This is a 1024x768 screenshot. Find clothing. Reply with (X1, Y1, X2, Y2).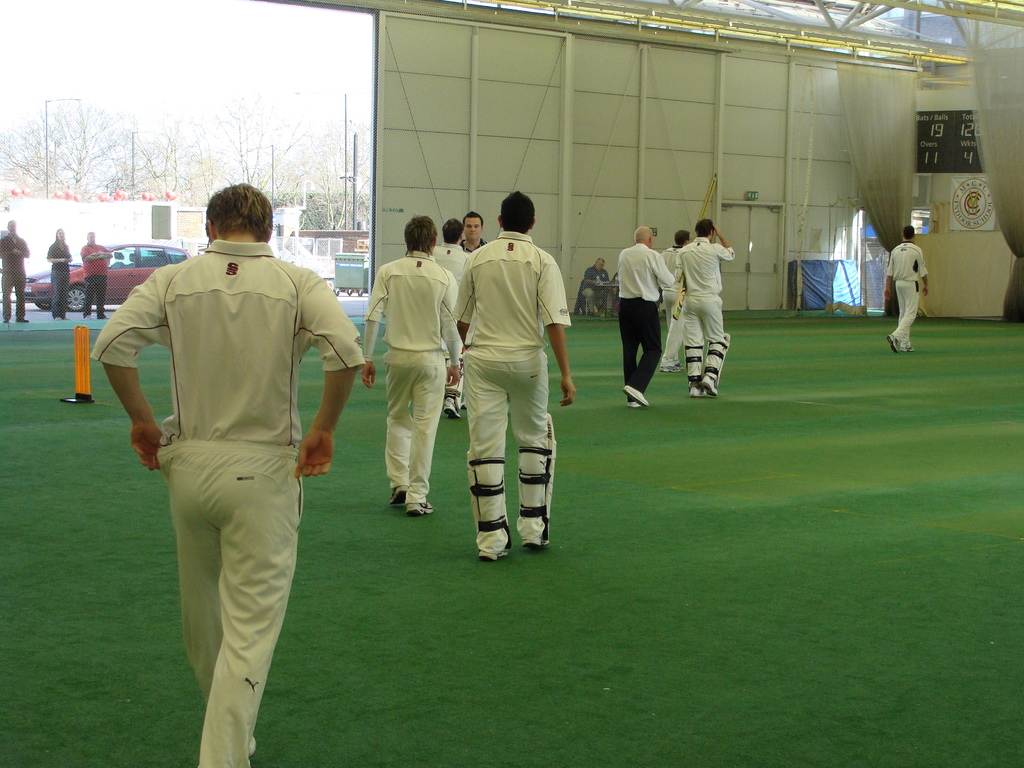
(362, 245, 462, 511).
